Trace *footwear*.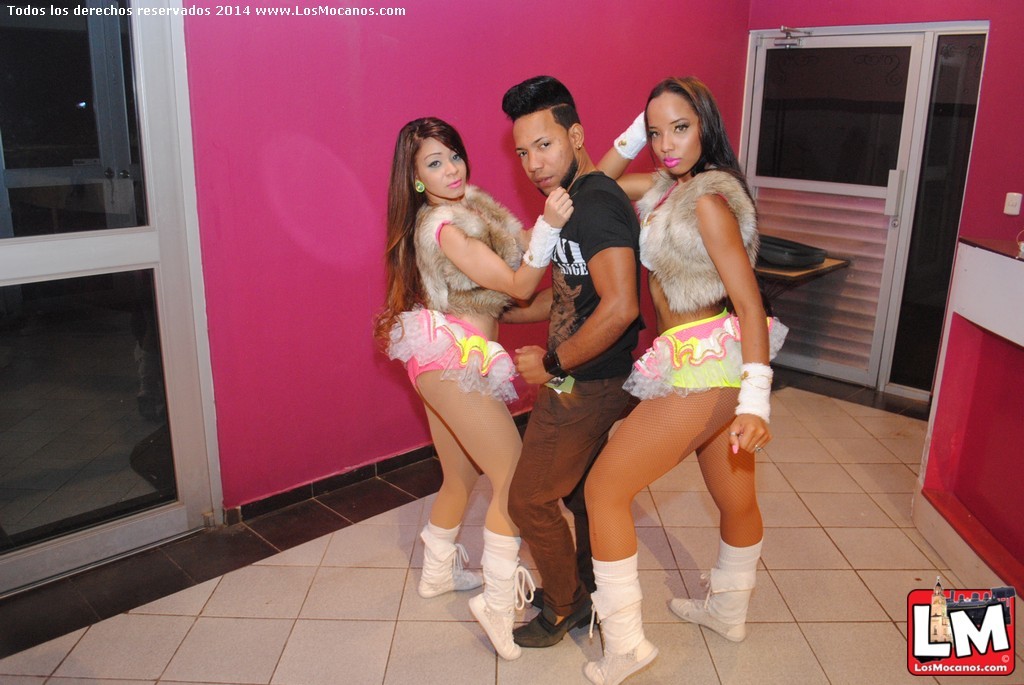
Traced to rect(691, 568, 762, 659).
